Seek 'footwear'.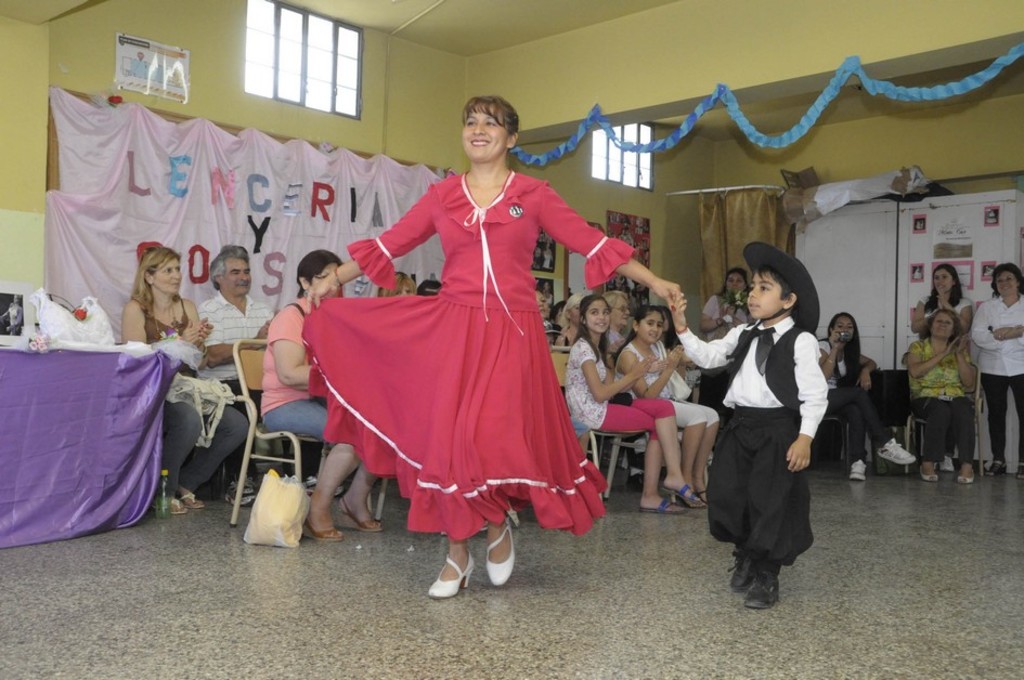
306/501/348/540.
